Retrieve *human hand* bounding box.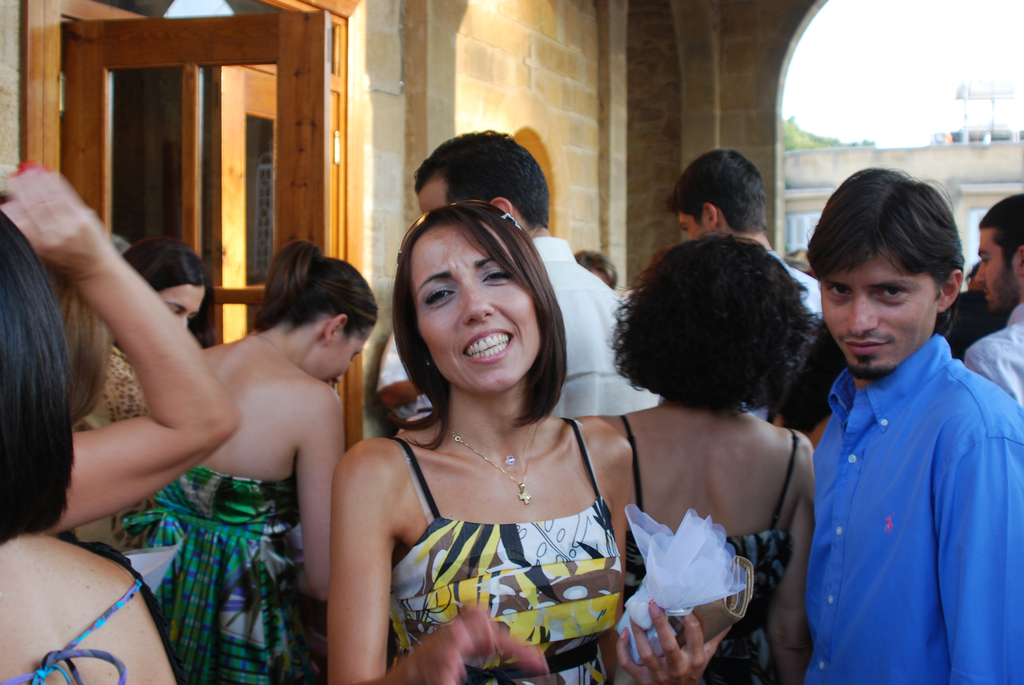
Bounding box: bbox(615, 595, 734, 684).
